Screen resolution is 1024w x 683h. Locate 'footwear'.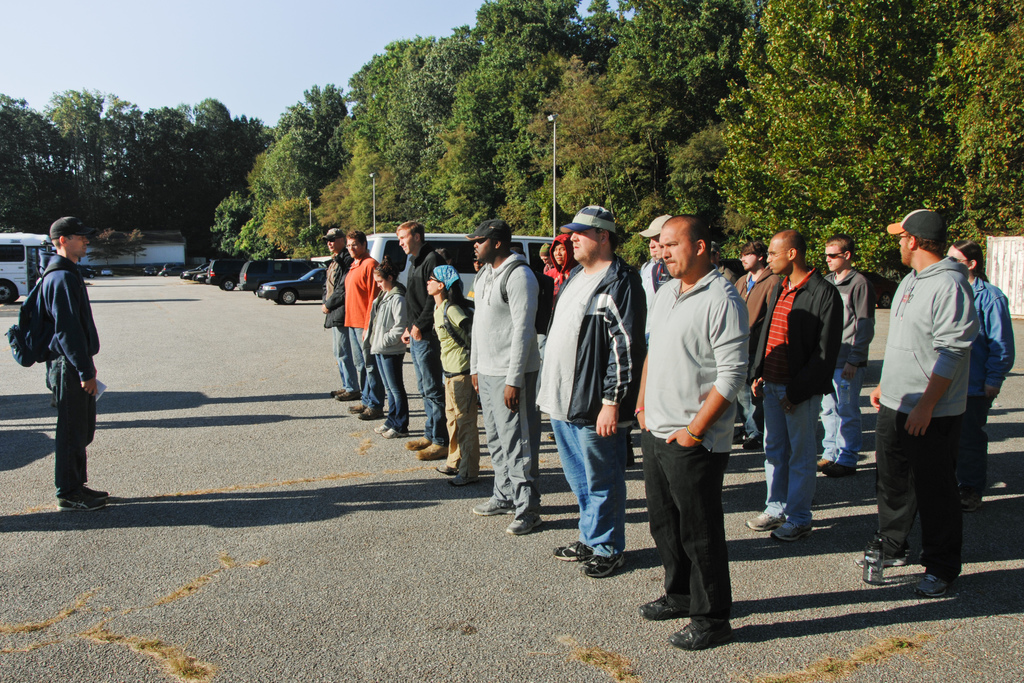
locate(474, 497, 517, 516).
